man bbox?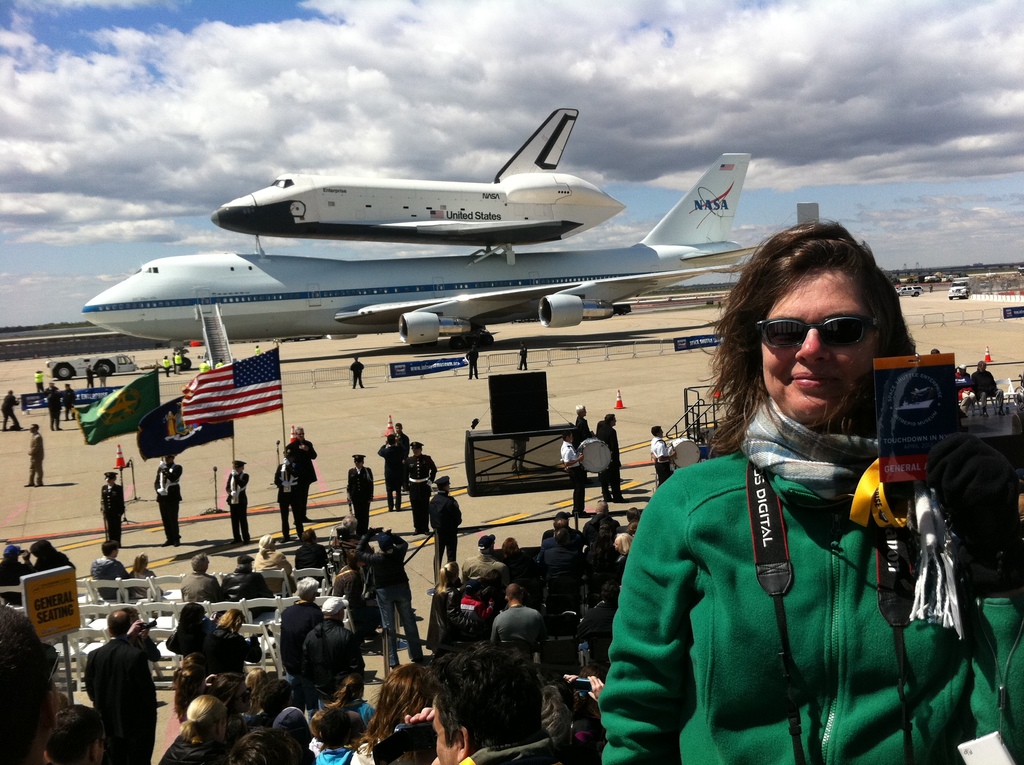
rect(598, 410, 625, 506)
